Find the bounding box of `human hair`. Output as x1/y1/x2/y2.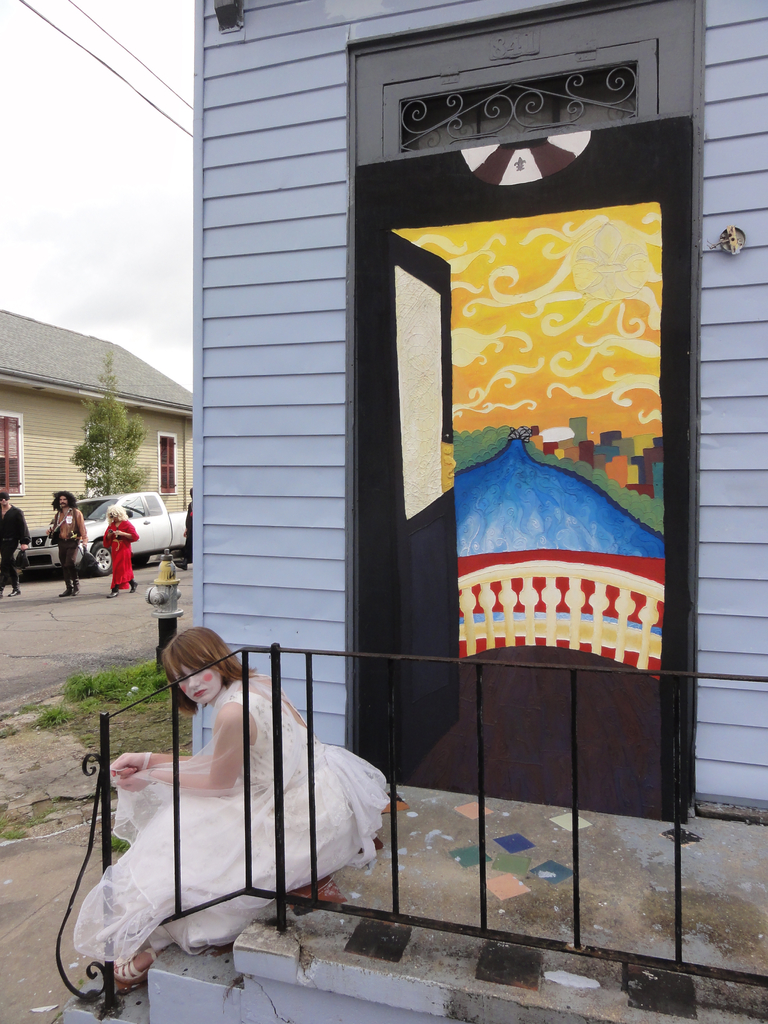
47/489/77/513.
